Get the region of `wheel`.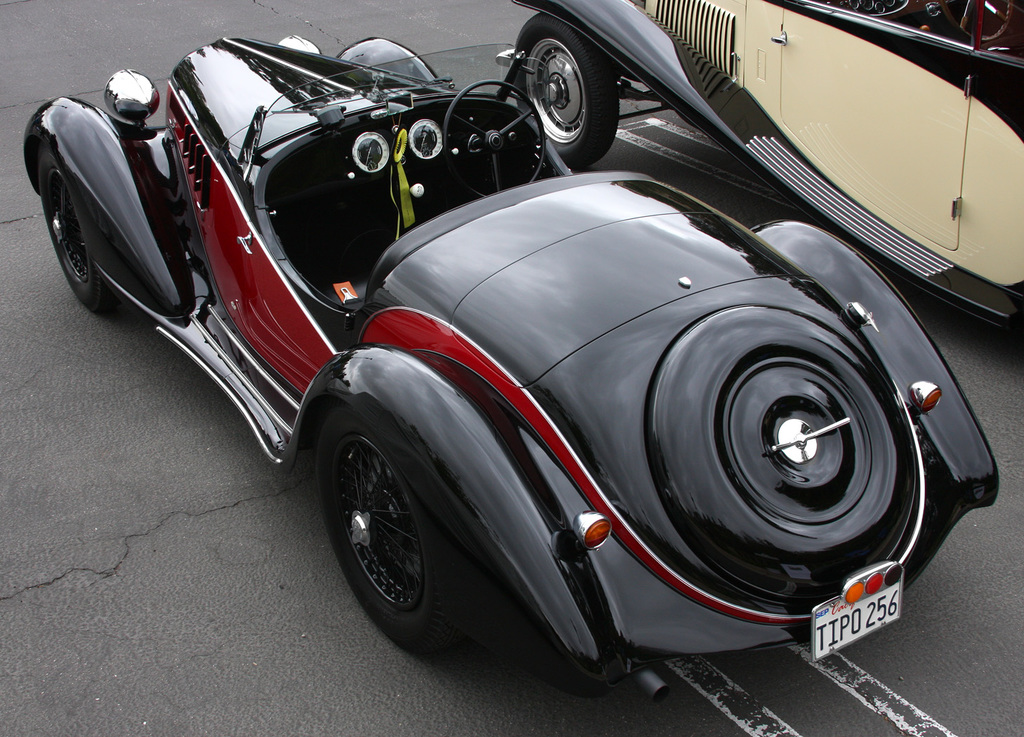
(x1=320, y1=402, x2=456, y2=647).
